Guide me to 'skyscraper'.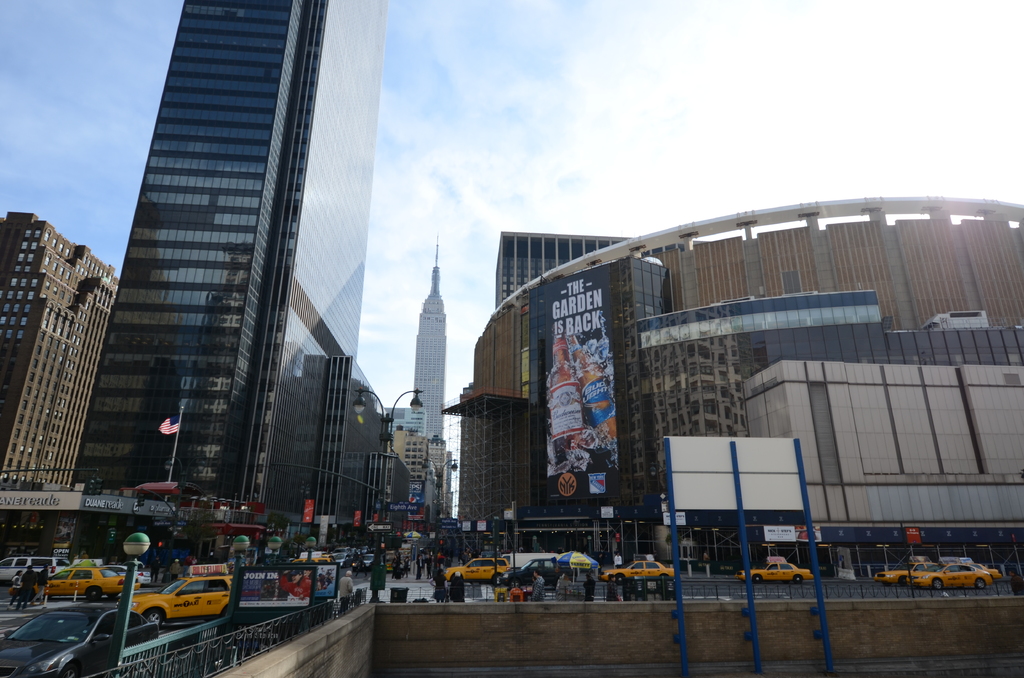
Guidance: {"left": 64, "top": 1, "right": 390, "bottom": 537}.
